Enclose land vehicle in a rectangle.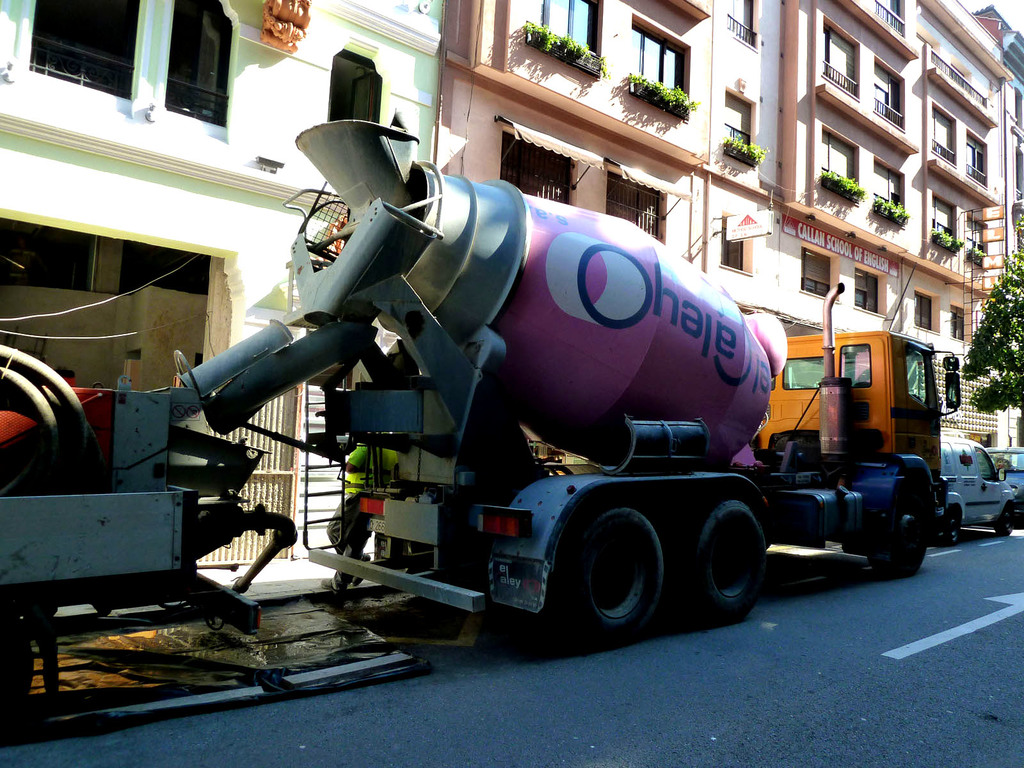
left=938, top=435, right=1016, bottom=543.
